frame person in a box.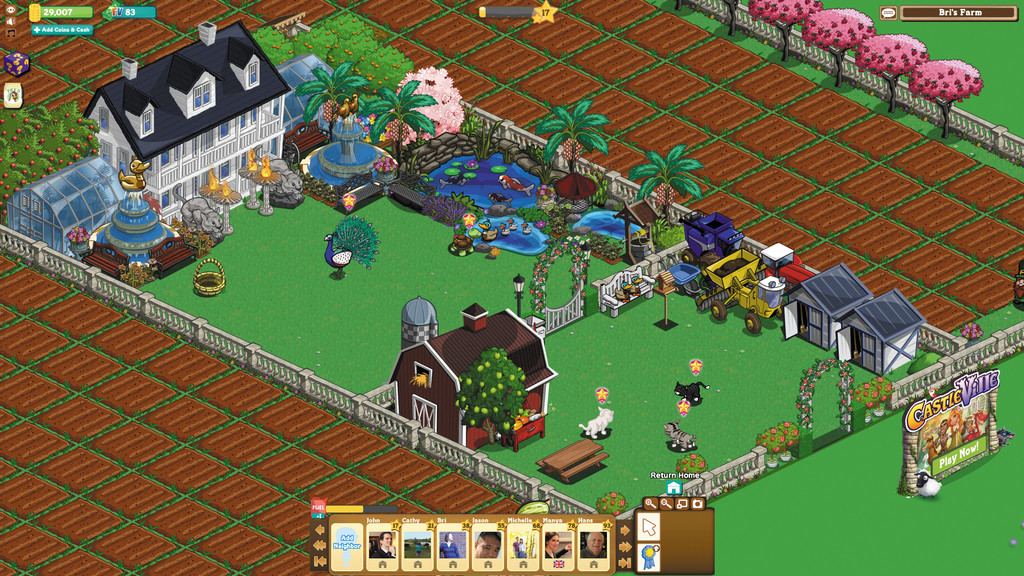
(x1=442, y1=533, x2=456, y2=553).
